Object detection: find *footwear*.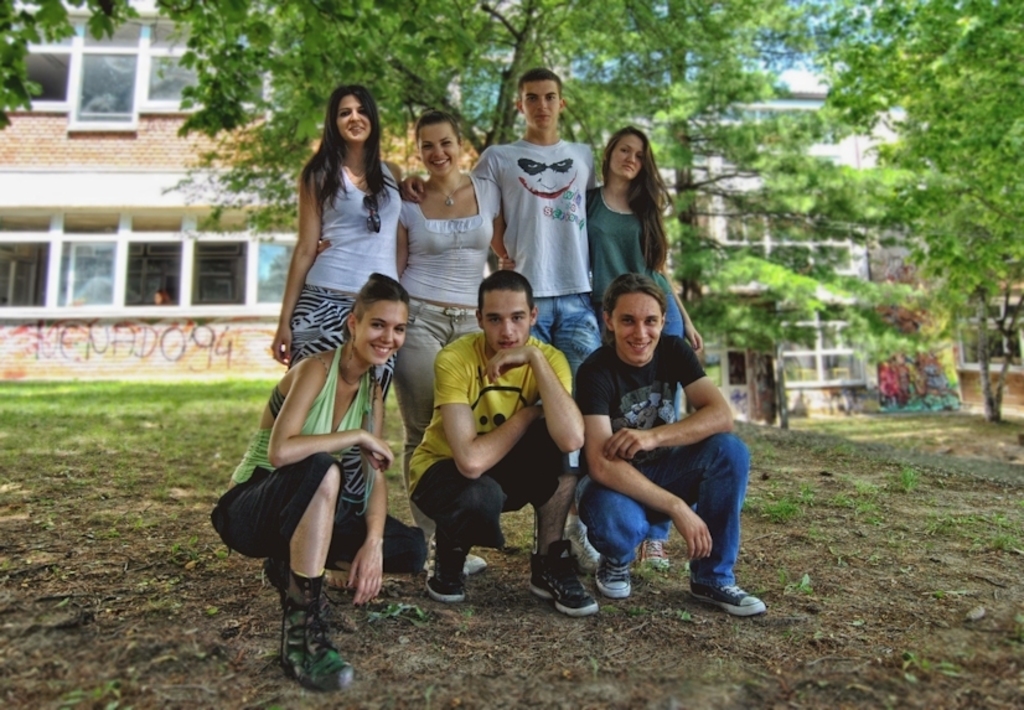
(554, 513, 601, 574).
